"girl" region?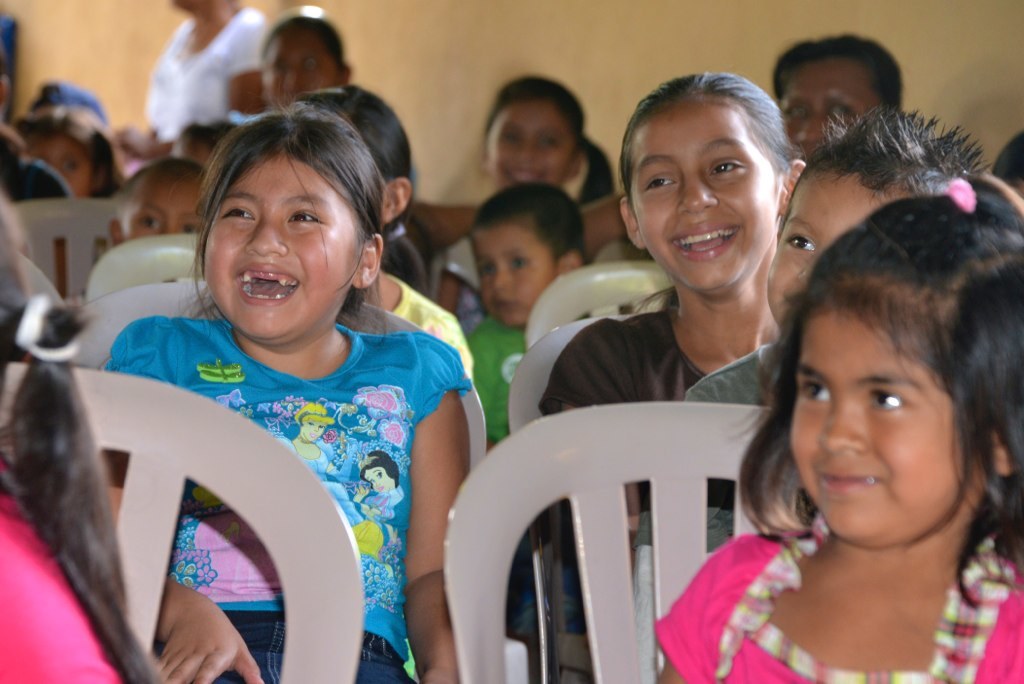
locate(98, 98, 472, 683)
